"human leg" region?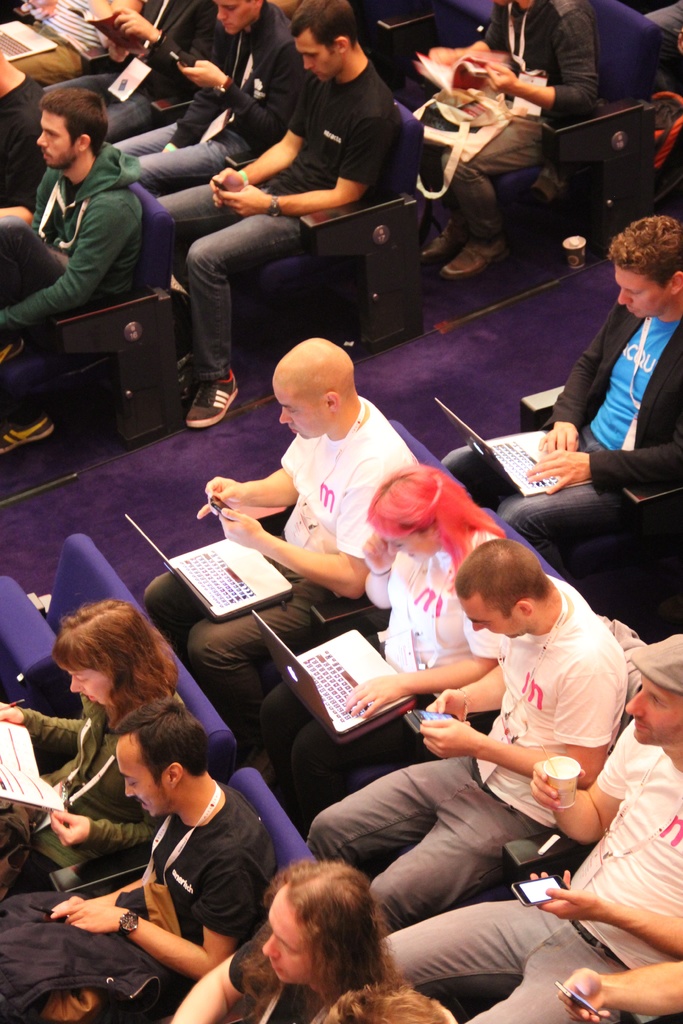
(x1=365, y1=778, x2=539, y2=922)
